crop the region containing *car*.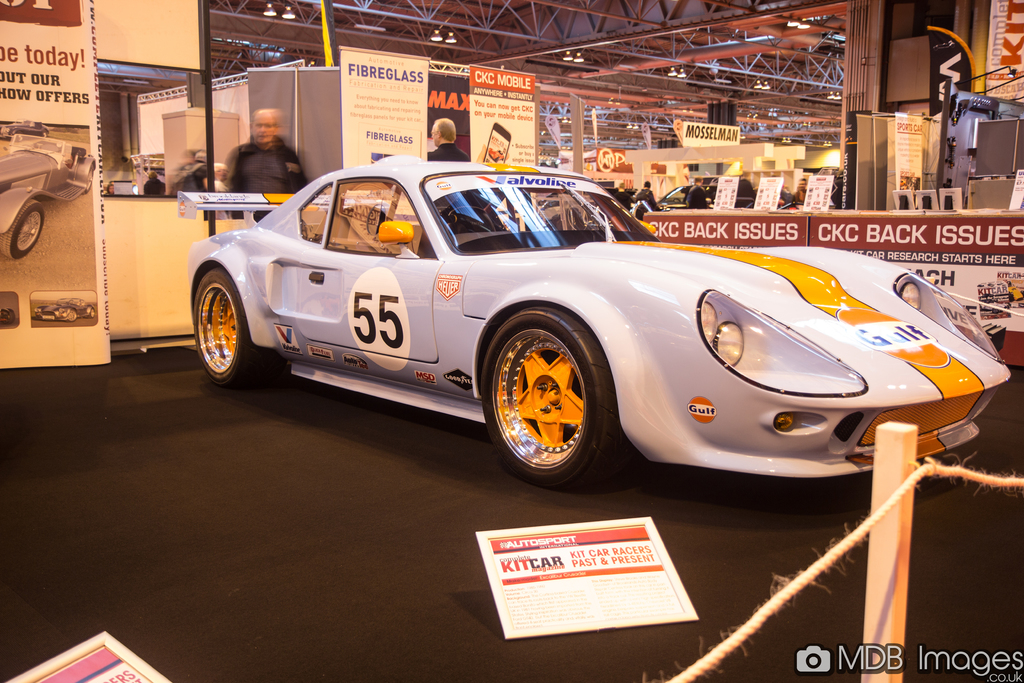
Crop region: rect(0, 117, 50, 142).
